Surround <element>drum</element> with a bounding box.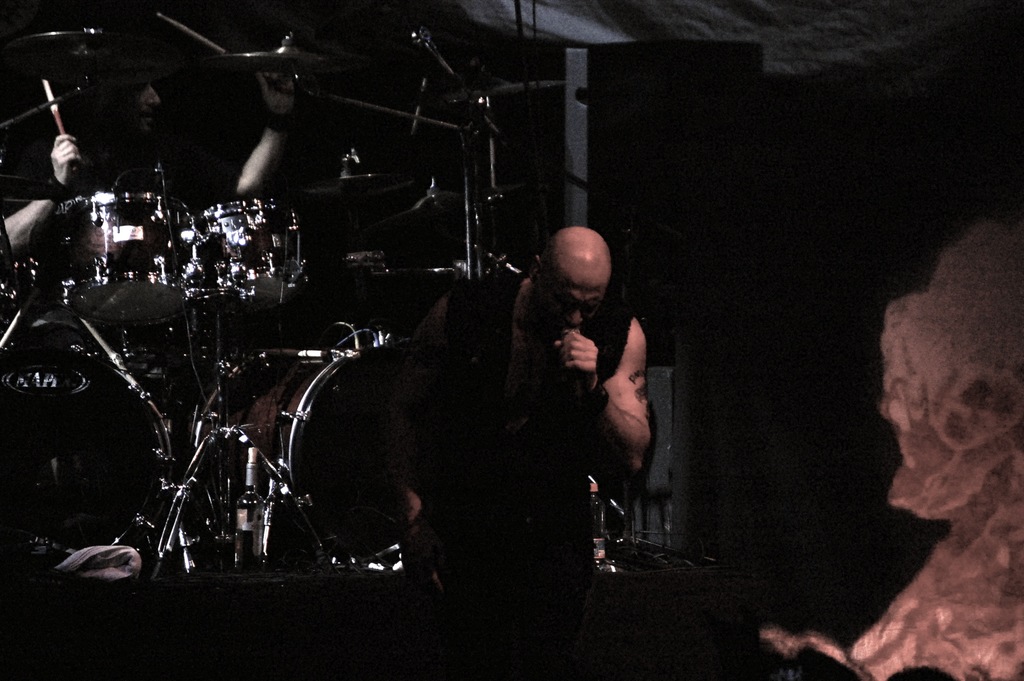
bbox=(55, 188, 191, 329).
